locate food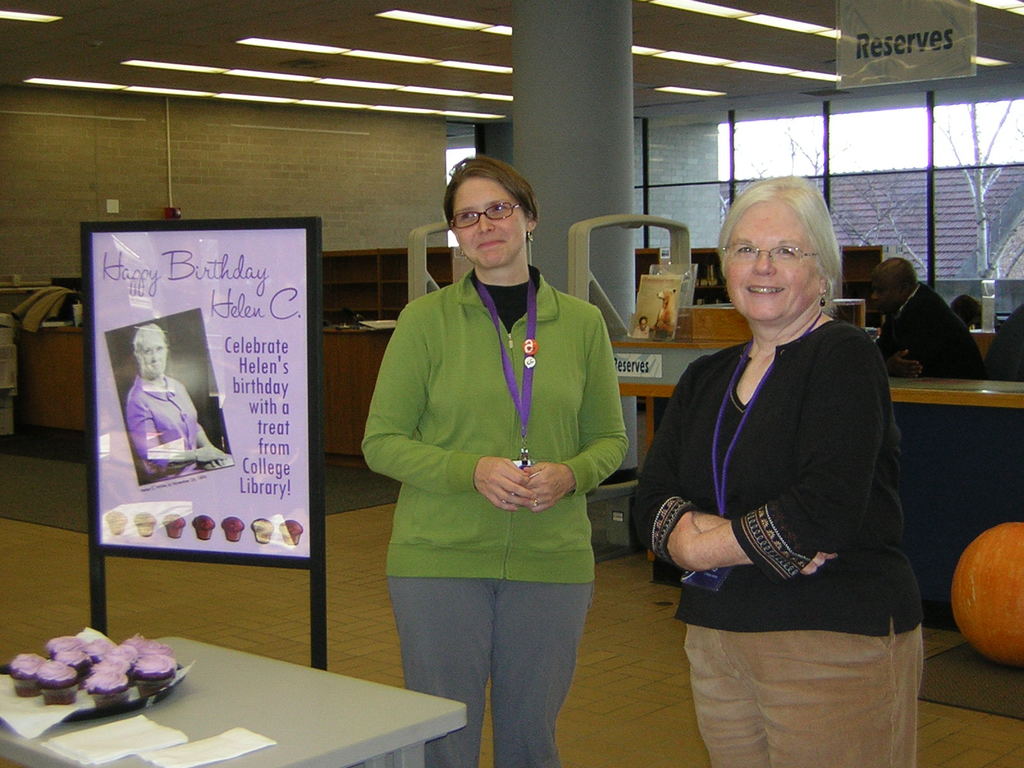
box=[135, 509, 156, 535]
